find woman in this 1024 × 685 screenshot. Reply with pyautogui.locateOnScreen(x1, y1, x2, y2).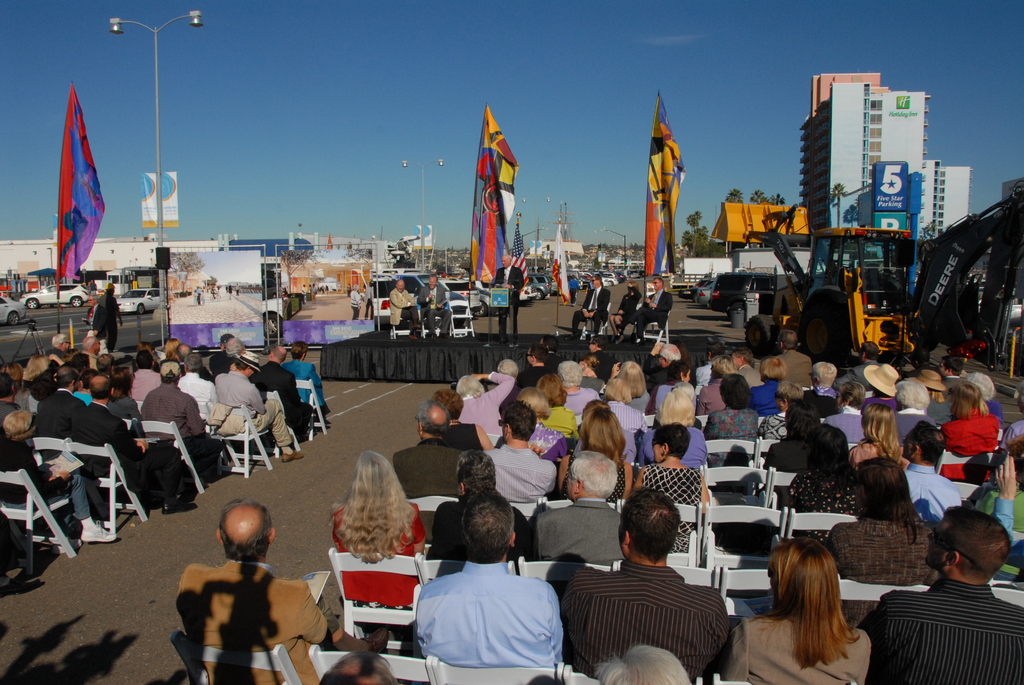
pyautogui.locateOnScreen(706, 377, 762, 439).
